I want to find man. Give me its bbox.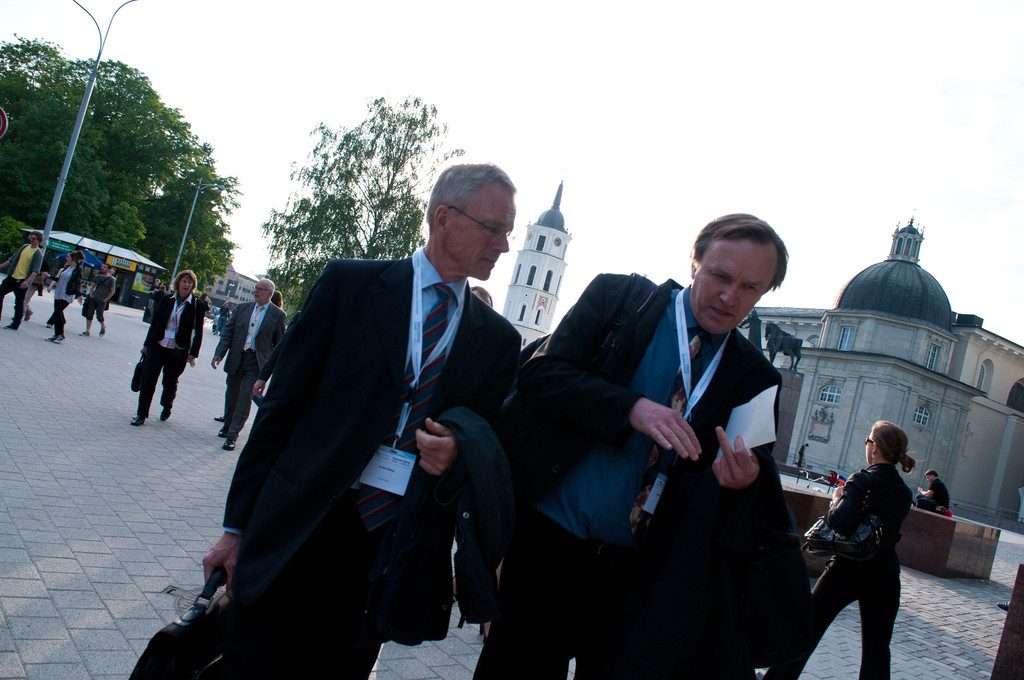
<region>79, 263, 114, 333</region>.
